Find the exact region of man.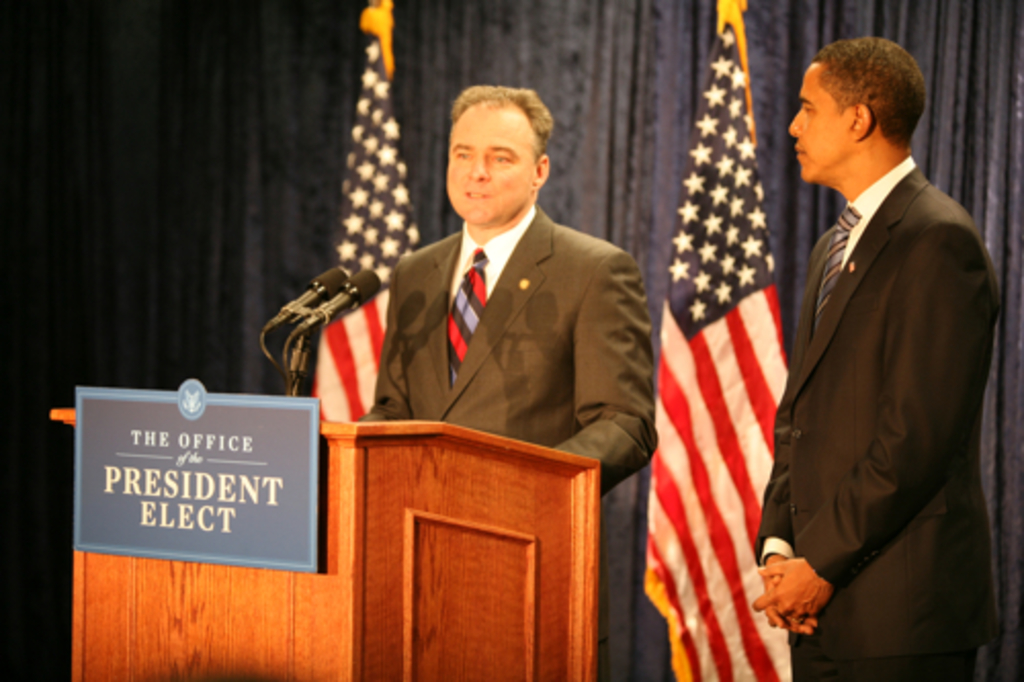
Exact region: BBox(344, 74, 664, 498).
